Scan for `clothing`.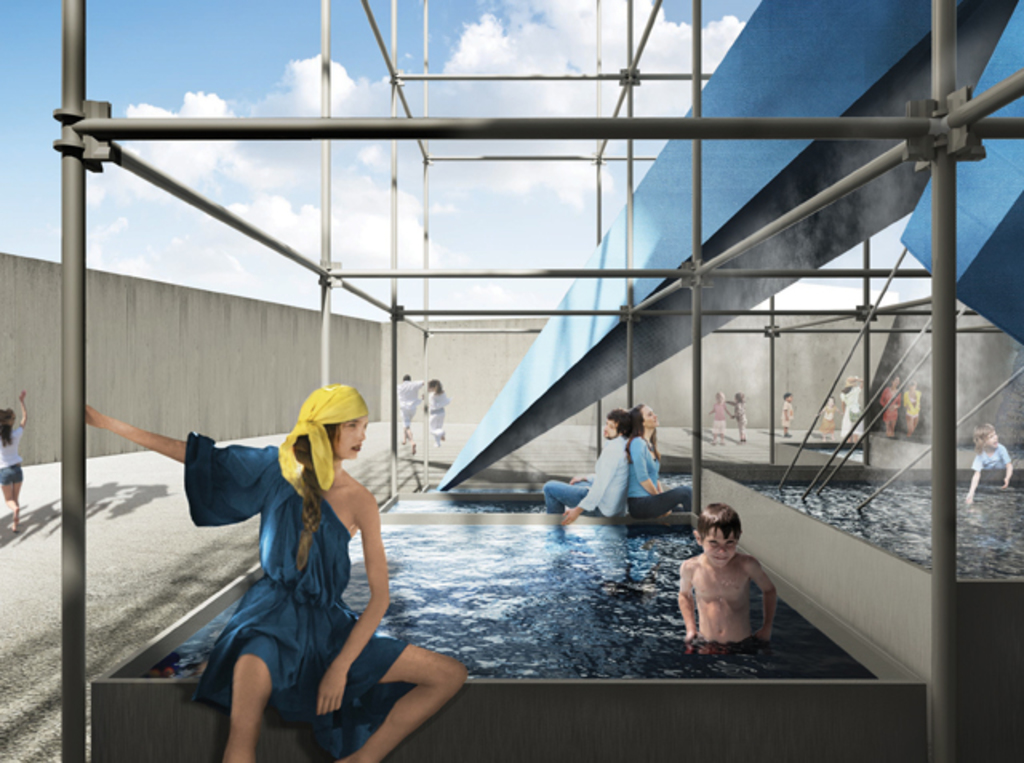
Scan result: x1=840, y1=390, x2=874, y2=446.
